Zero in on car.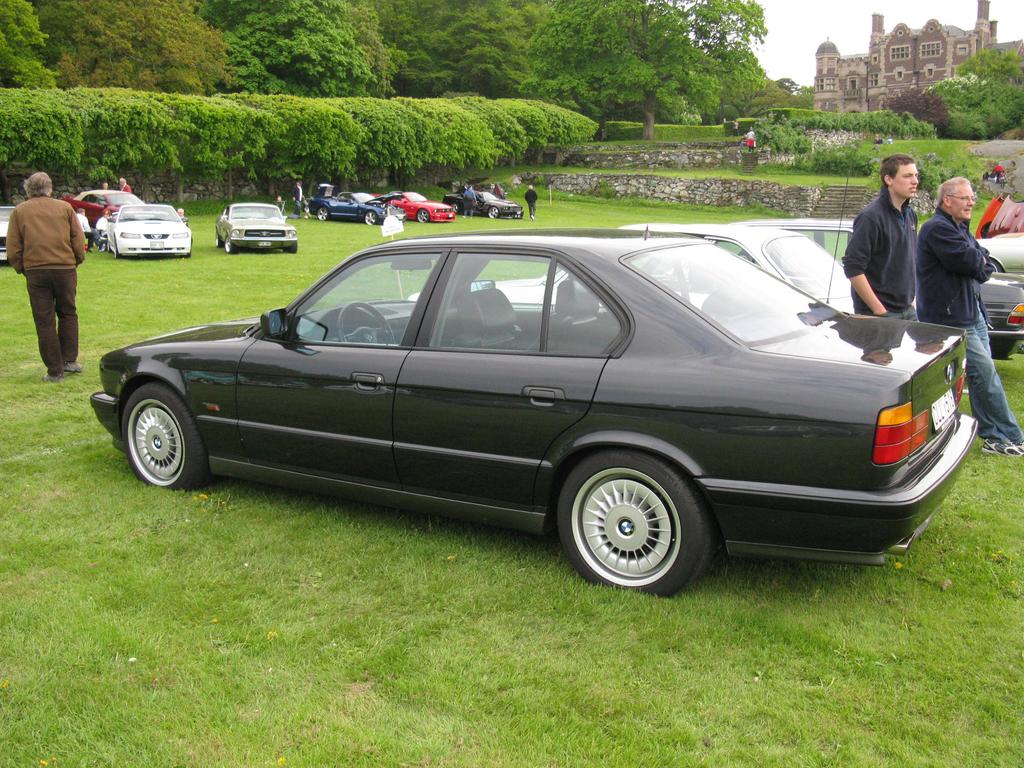
Zeroed in: box(731, 223, 1023, 335).
